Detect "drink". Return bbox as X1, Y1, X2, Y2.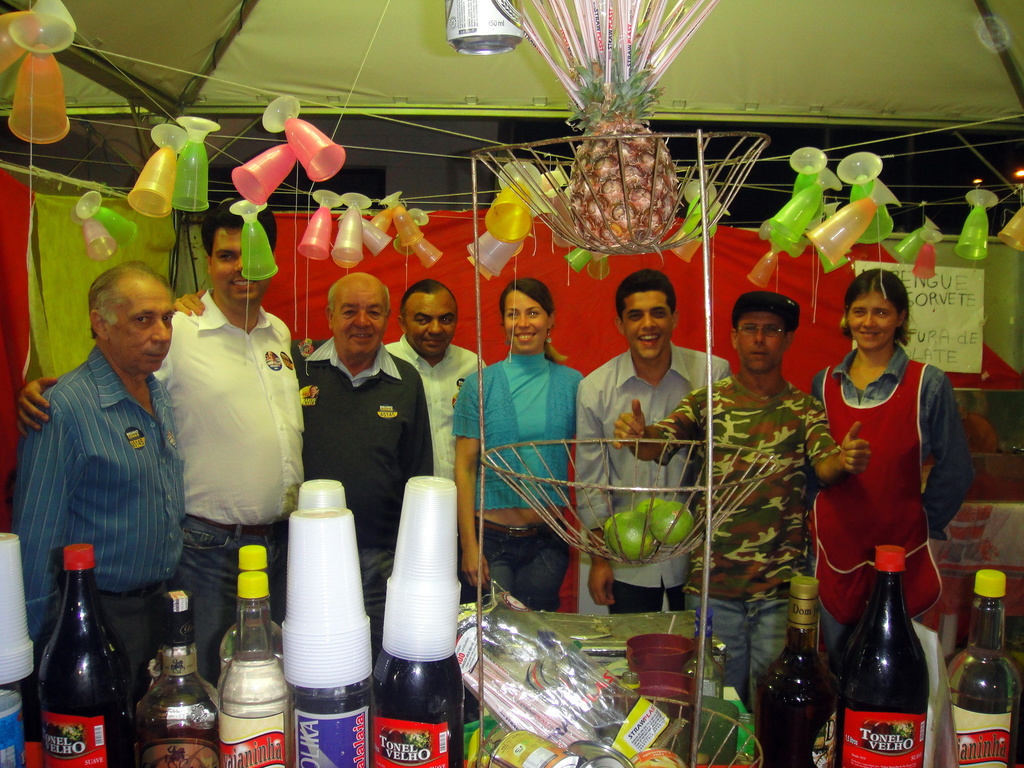
136, 721, 220, 767.
